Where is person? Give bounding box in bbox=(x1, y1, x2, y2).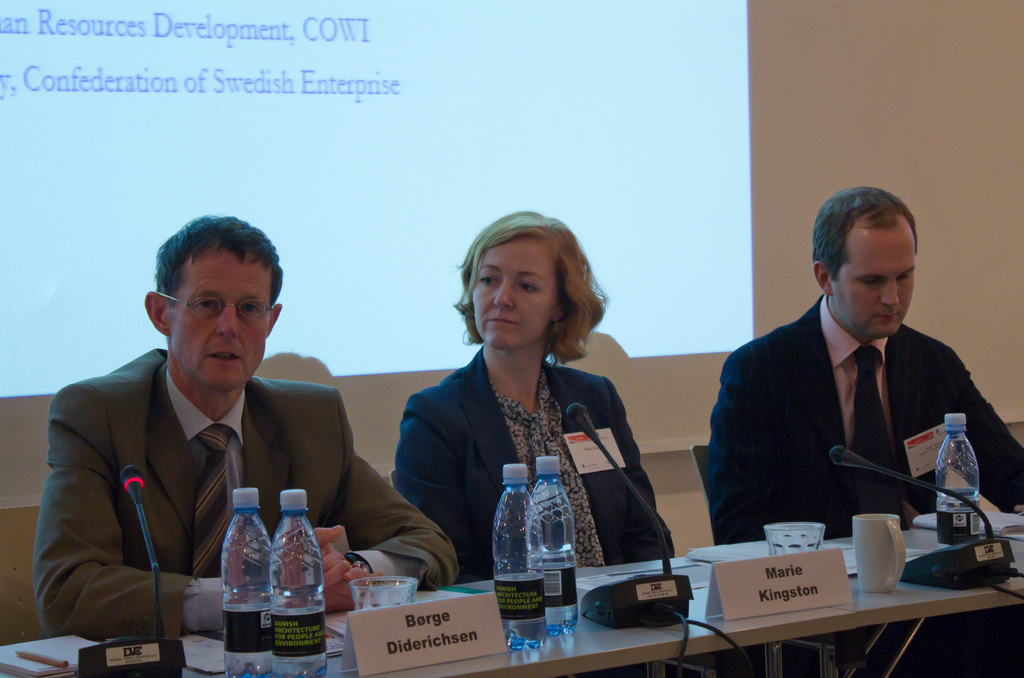
bbox=(392, 205, 676, 677).
